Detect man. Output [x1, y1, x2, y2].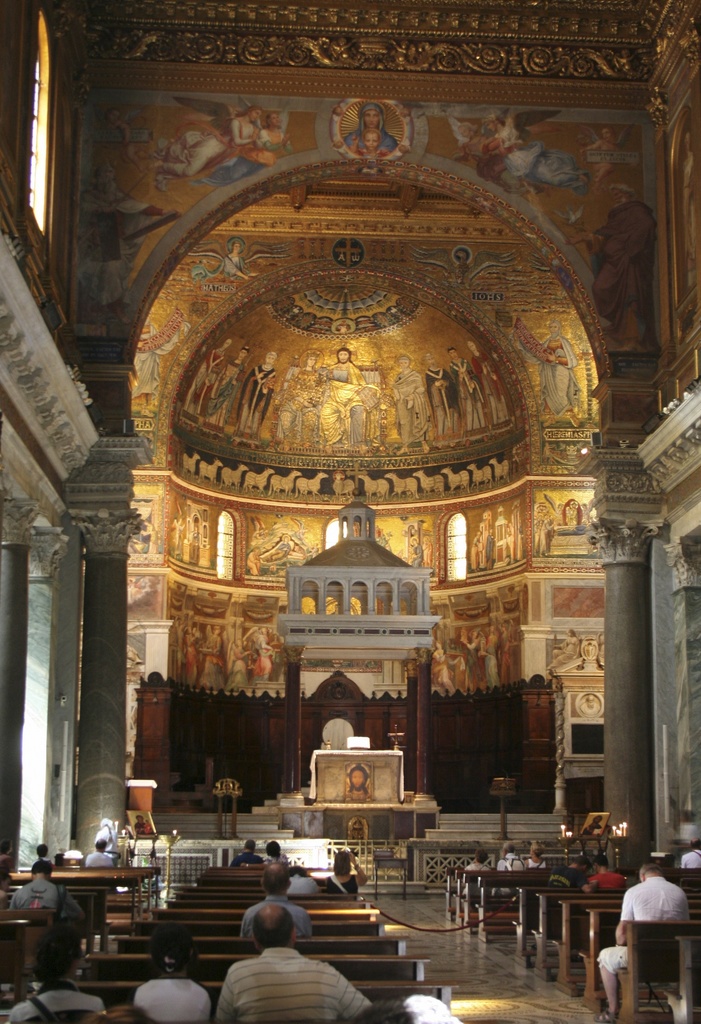
[595, 858, 684, 1019].
